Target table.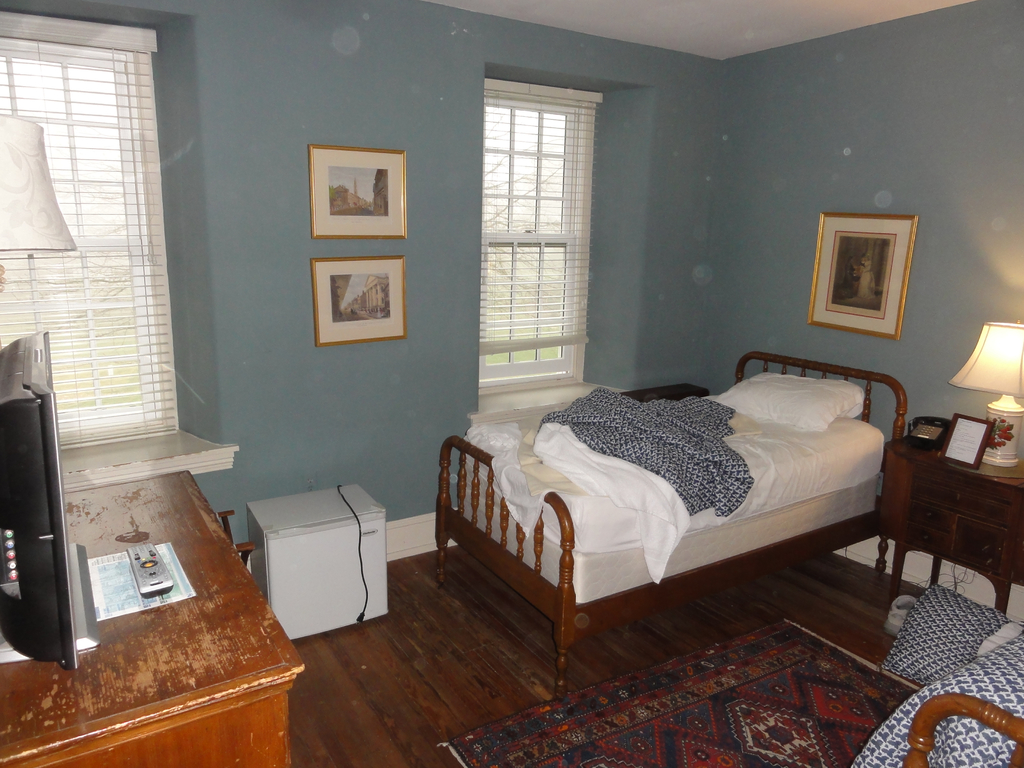
Target region: pyautogui.locateOnScreen(0, 325, 307, 764).
